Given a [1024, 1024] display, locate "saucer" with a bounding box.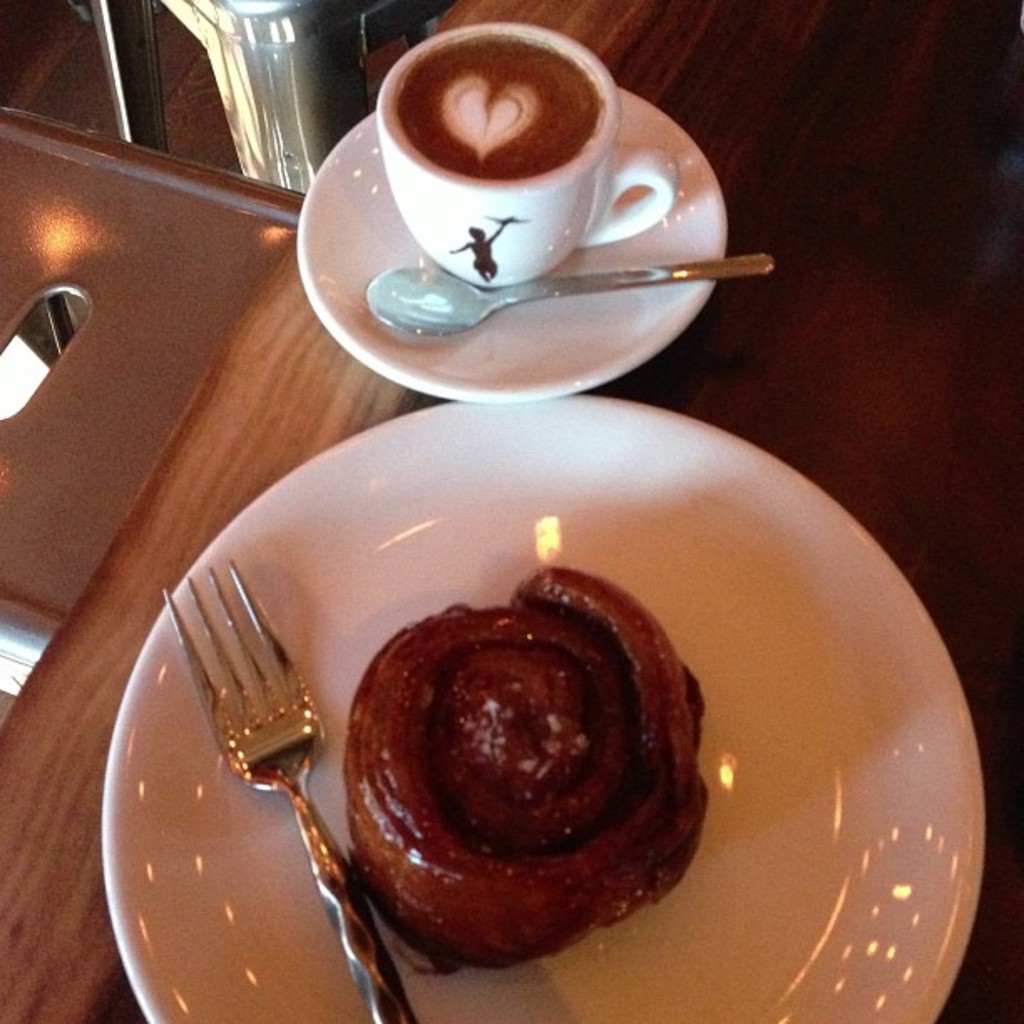
Located: crop(300, 85, 736, 407).
